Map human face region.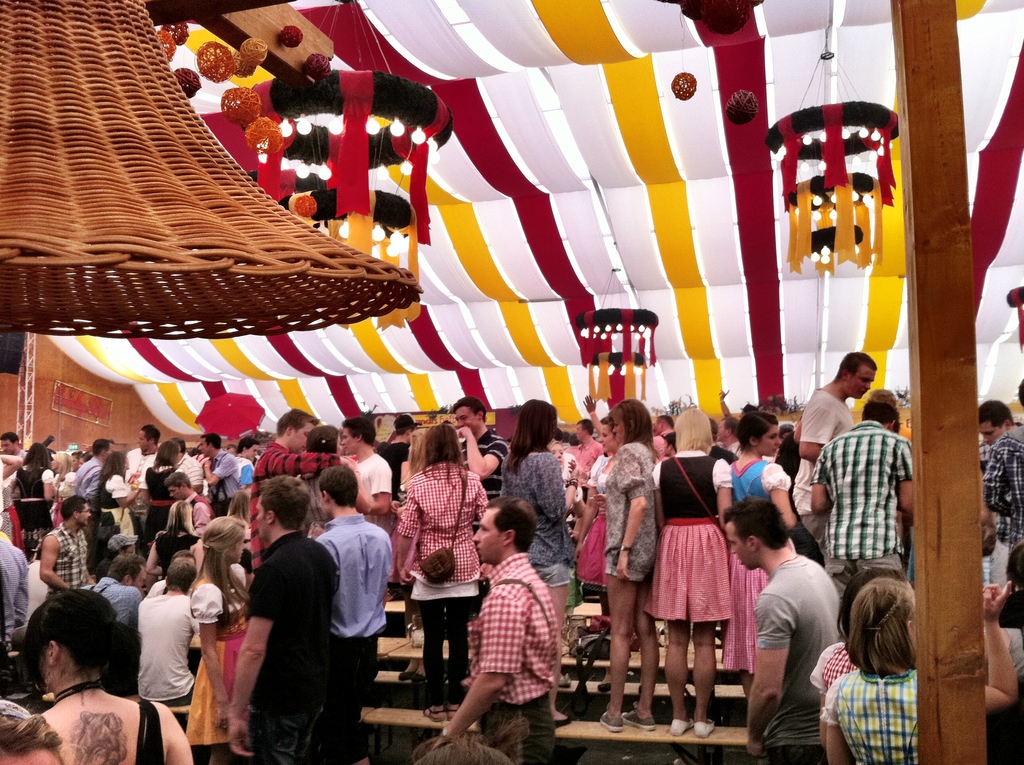
Mapped to bbox=(472, 512, 507, 561).
